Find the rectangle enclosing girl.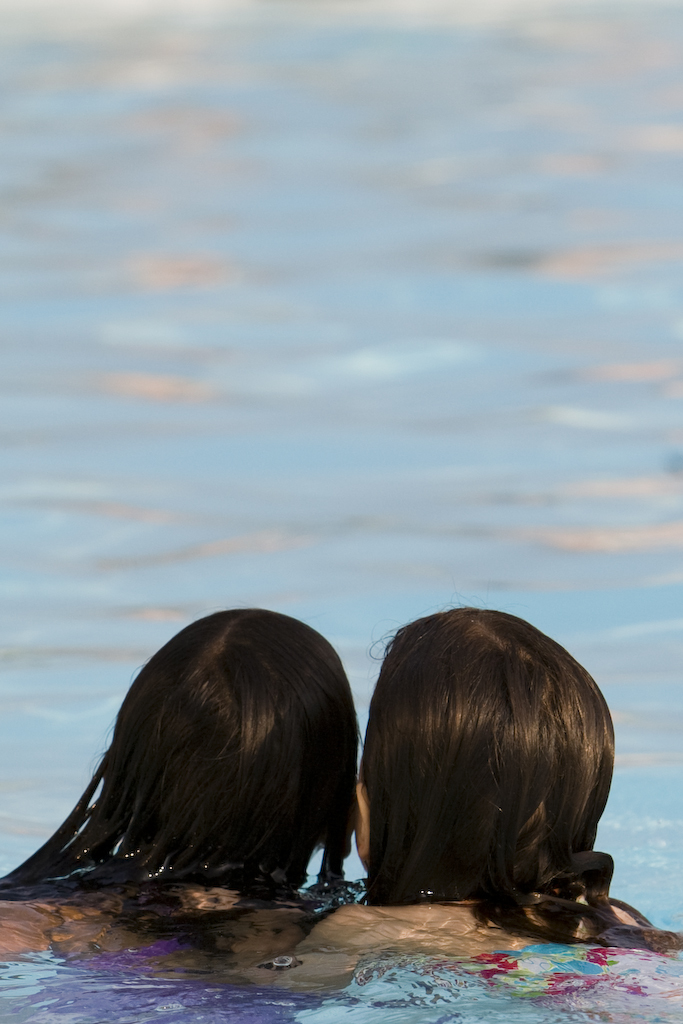
bbox=[0, 609, 366, 1023].
